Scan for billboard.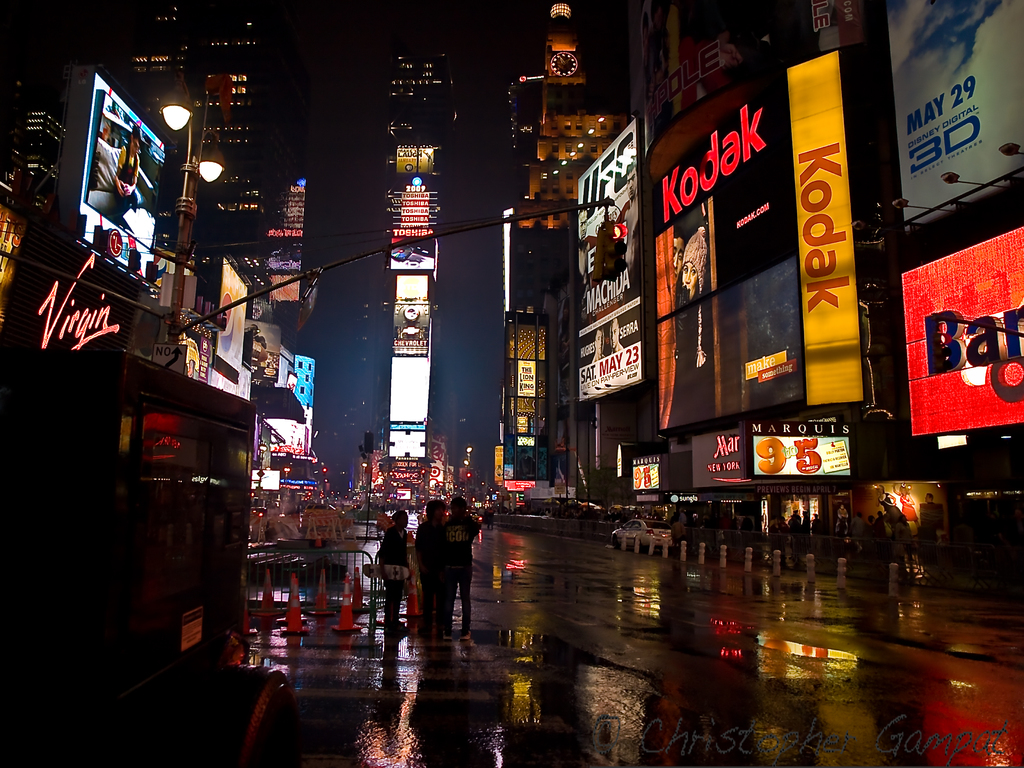
Scan result: bbox(884, 0, 1023, 221).
